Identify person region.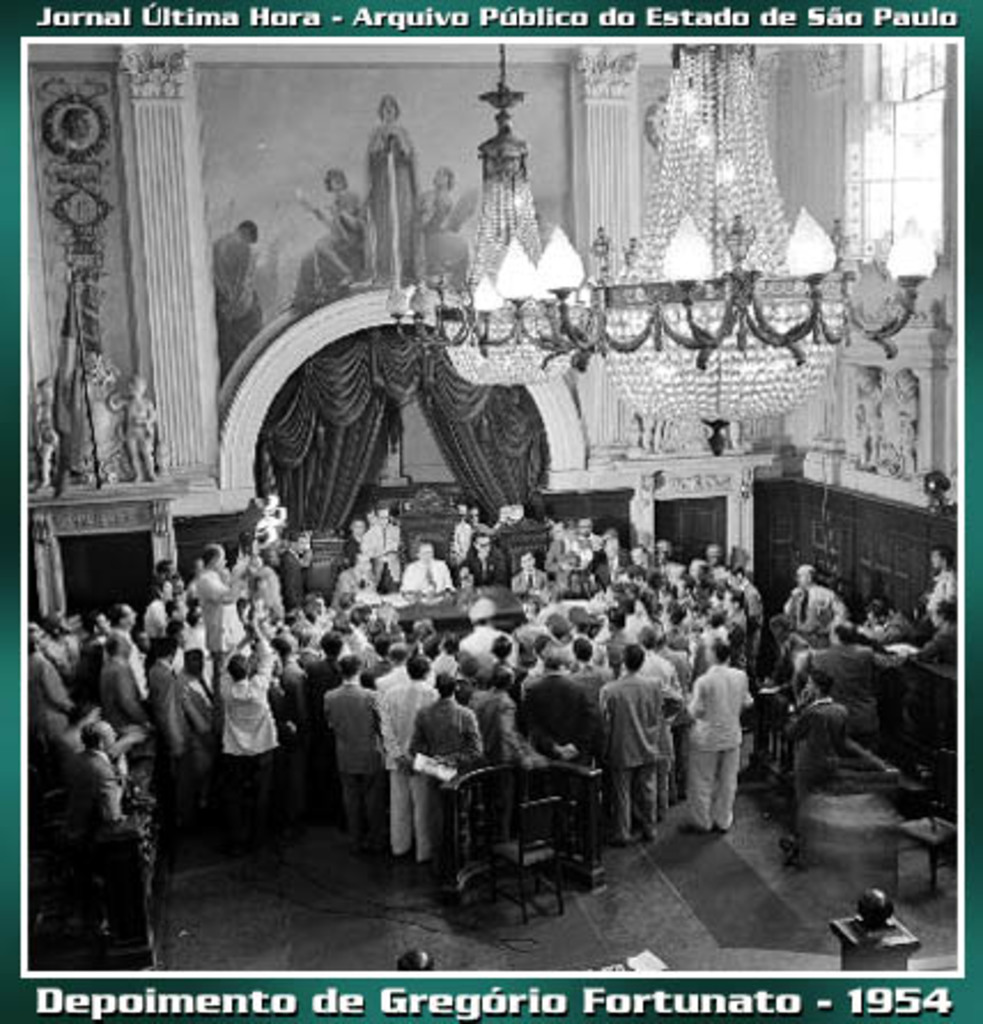
Region: {"left": 774, "top": 569, "right": 850, "bottom": 645}.
